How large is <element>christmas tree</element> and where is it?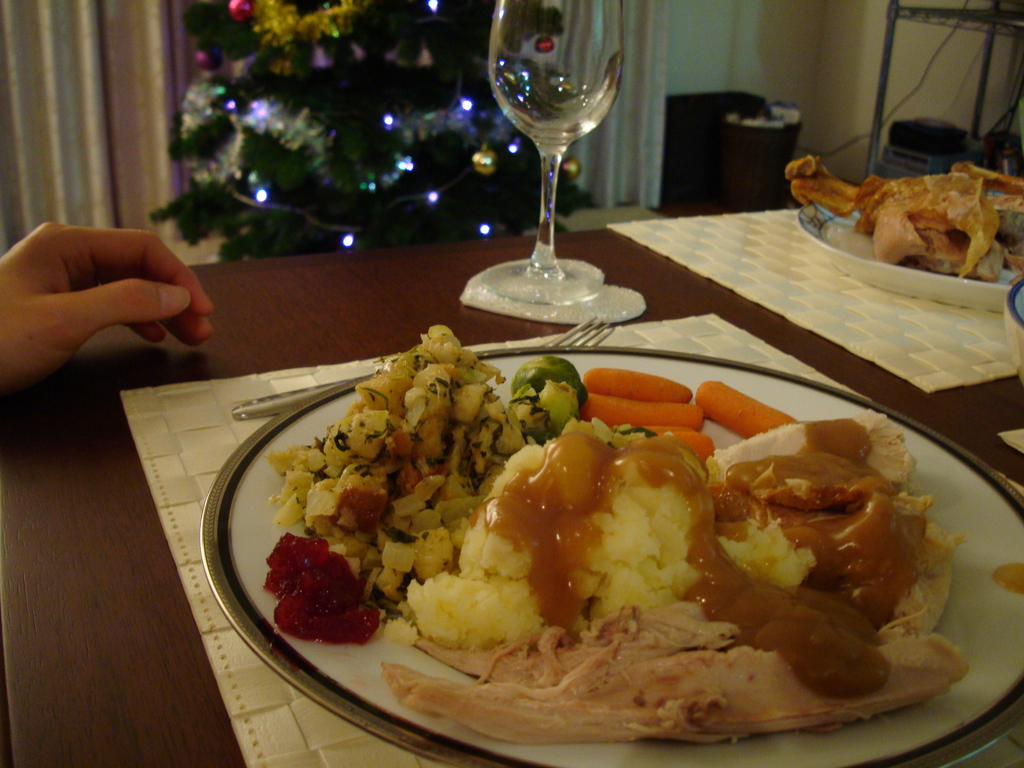
Bounding box: BBox(149, 0, 643, 252).
